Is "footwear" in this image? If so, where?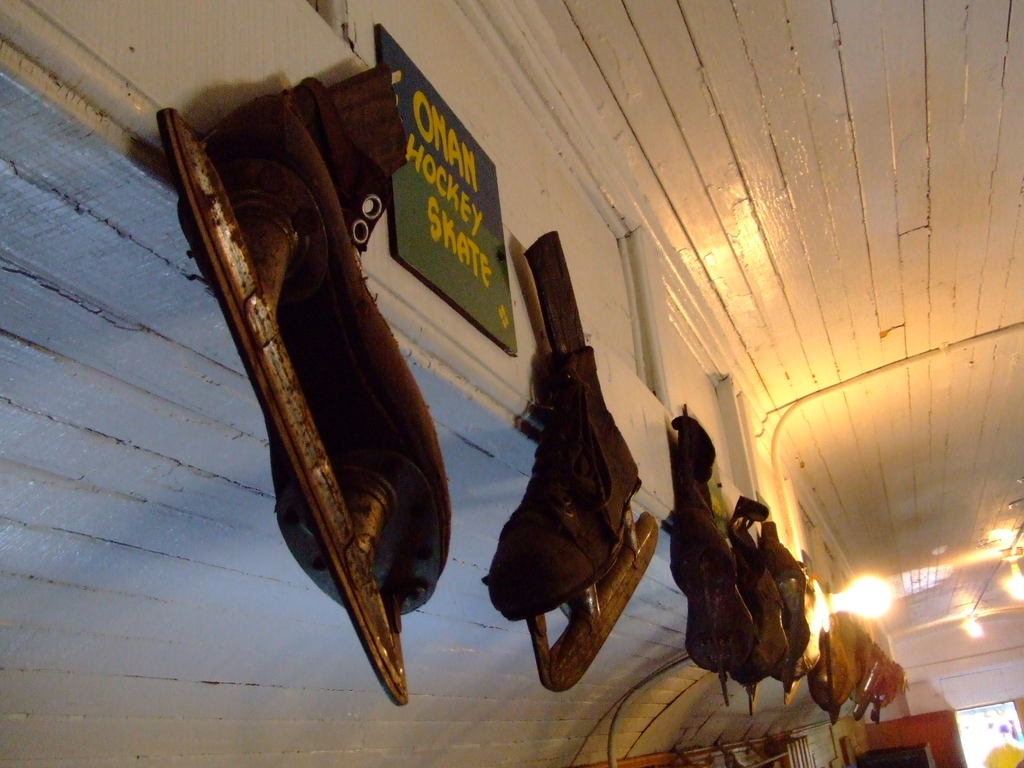
Yes, at BBox(735, 494, 783, 704).
